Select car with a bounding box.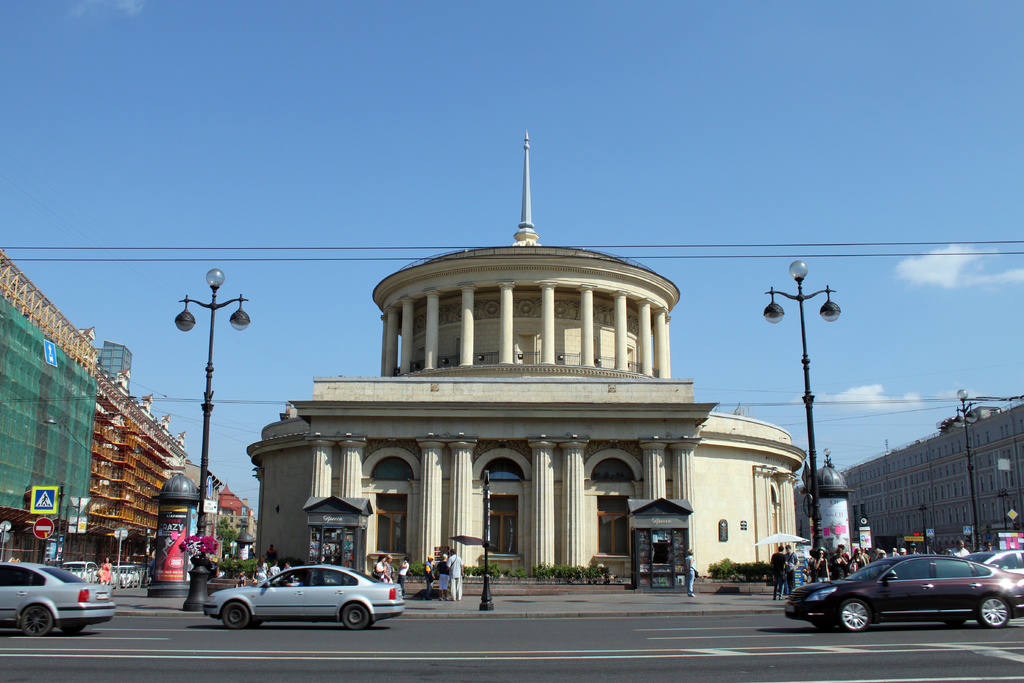
111:564:148:590.
